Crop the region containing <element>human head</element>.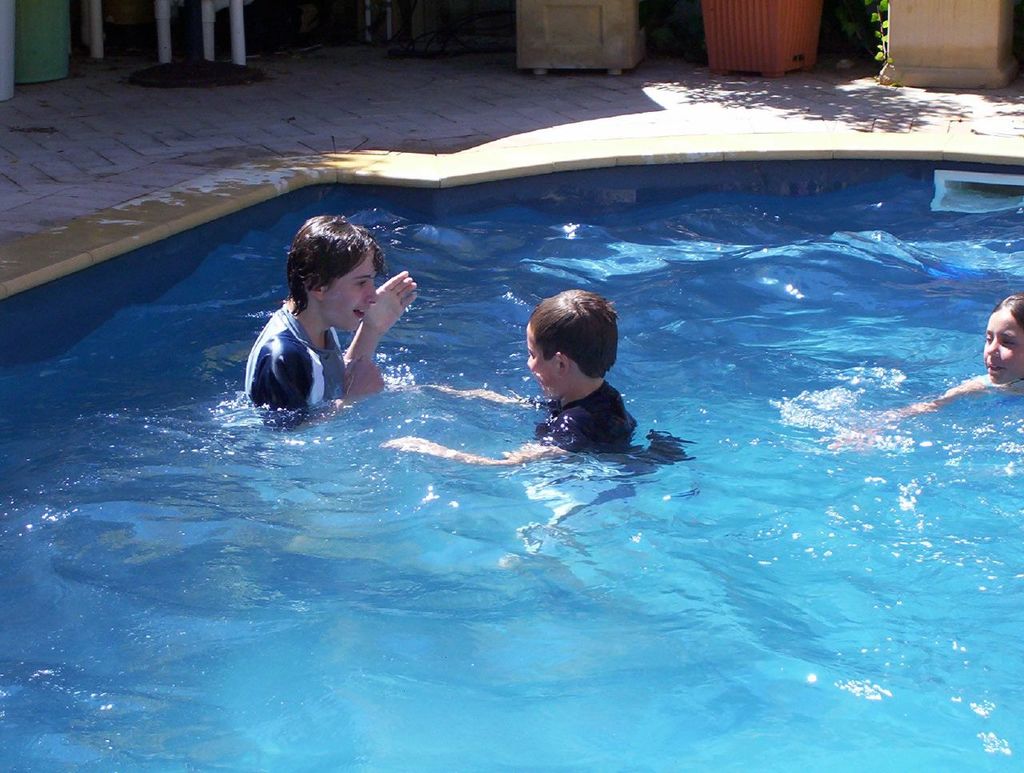
Crop region: box(286, 212, 386, 334).
